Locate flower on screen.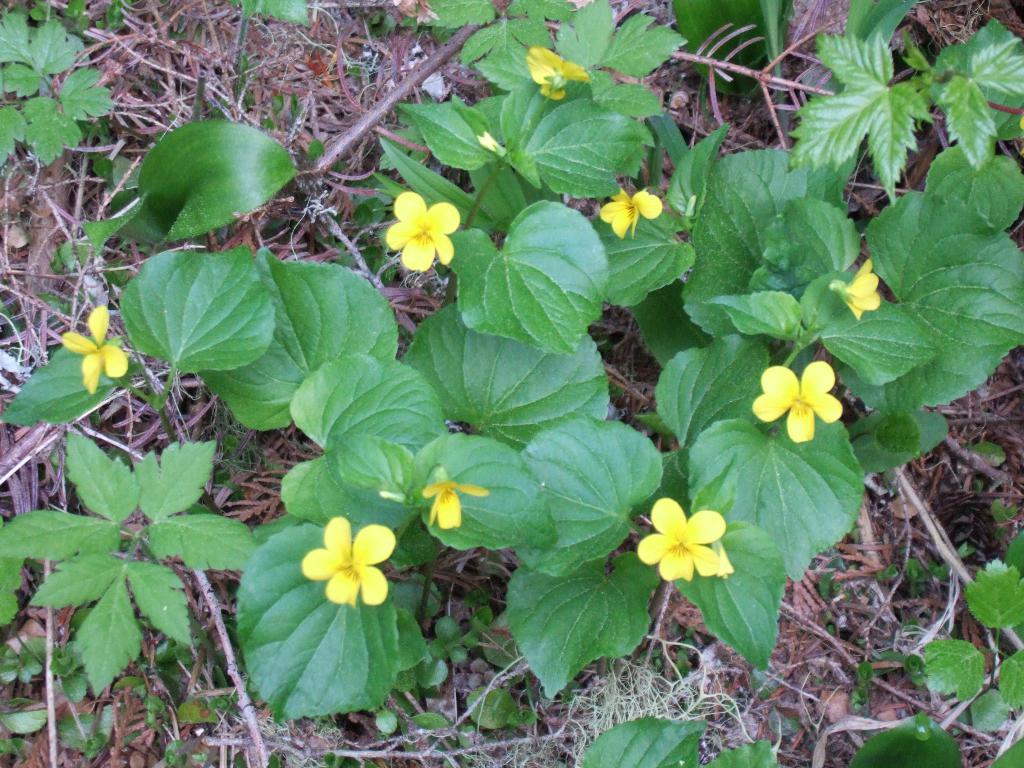
On screen at 752:362:840:442.
